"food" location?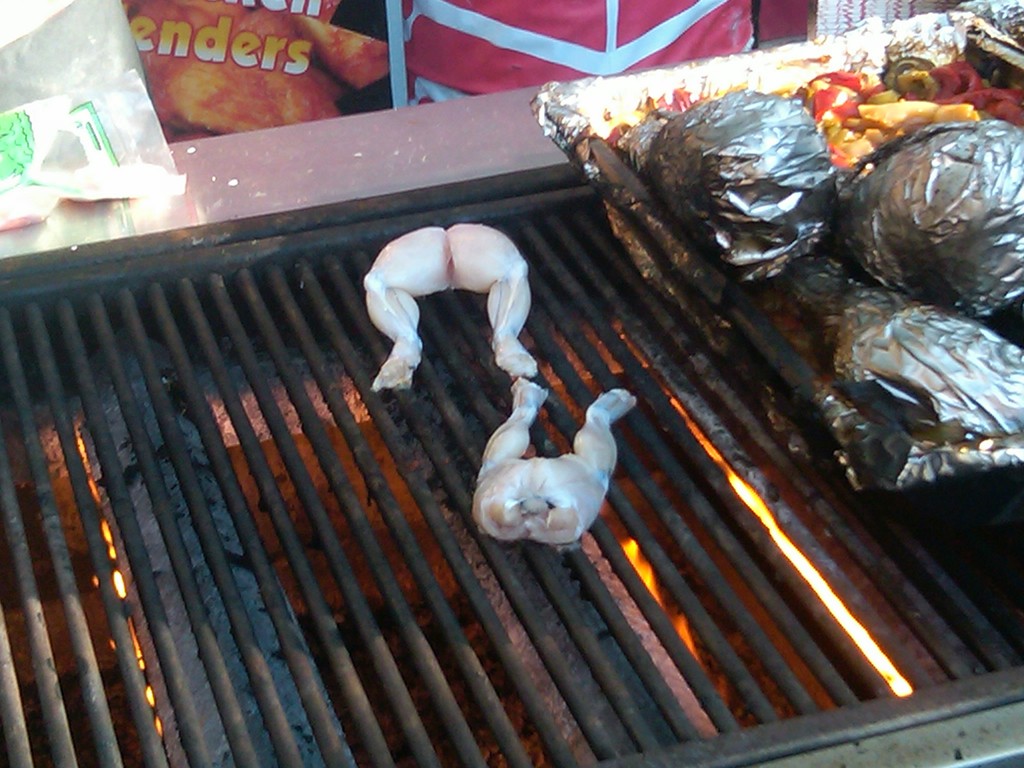
l=364, t=223, r=536, b=394
